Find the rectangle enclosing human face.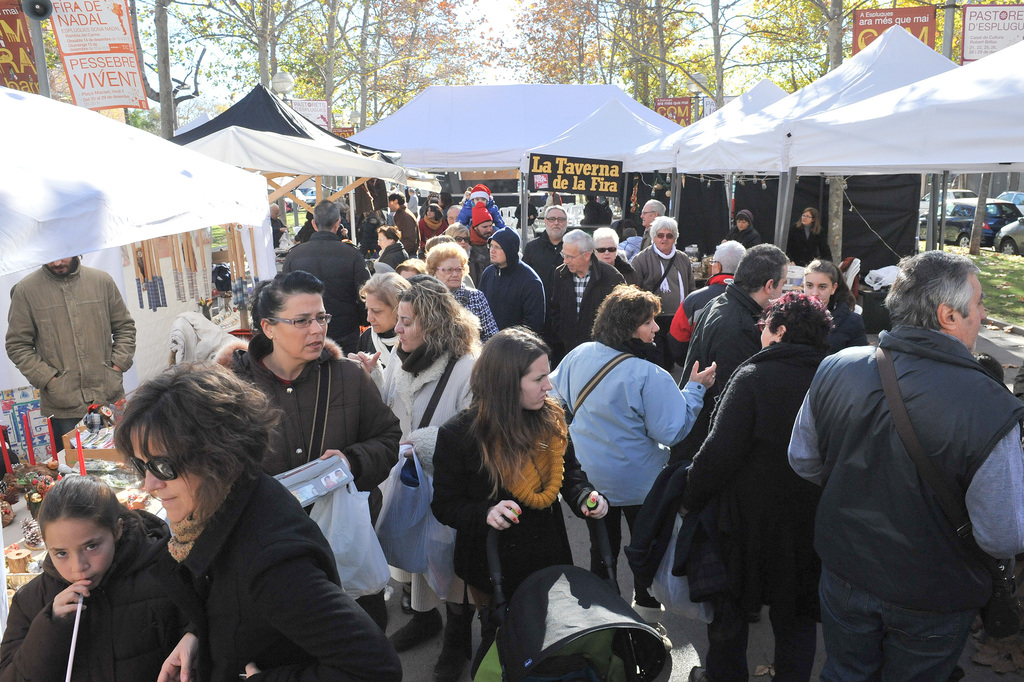
{"x1": 476, "y1": 221, "x2": 495, "y2": 238}.
